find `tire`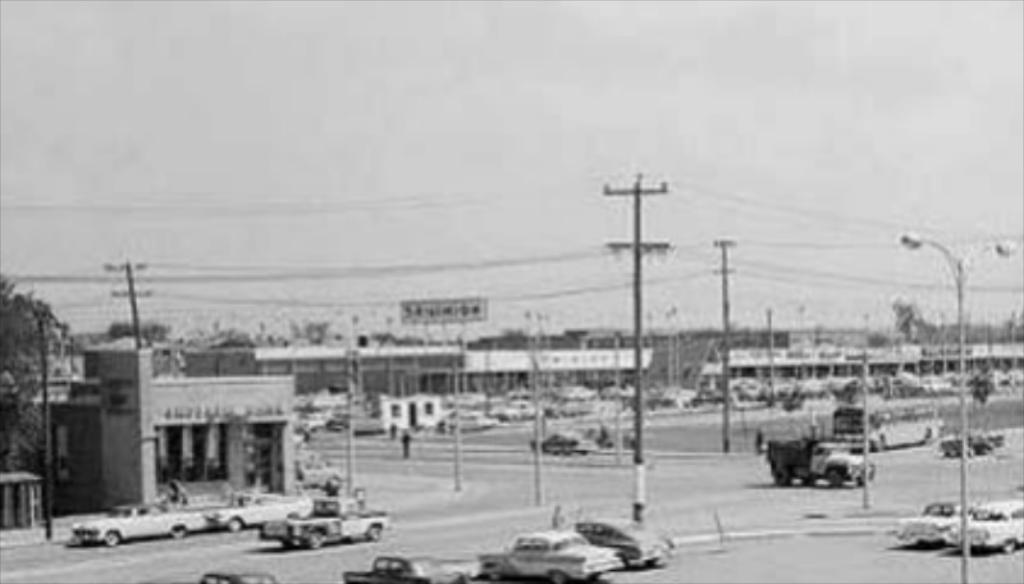
detection(223, 515, 246, 535)
